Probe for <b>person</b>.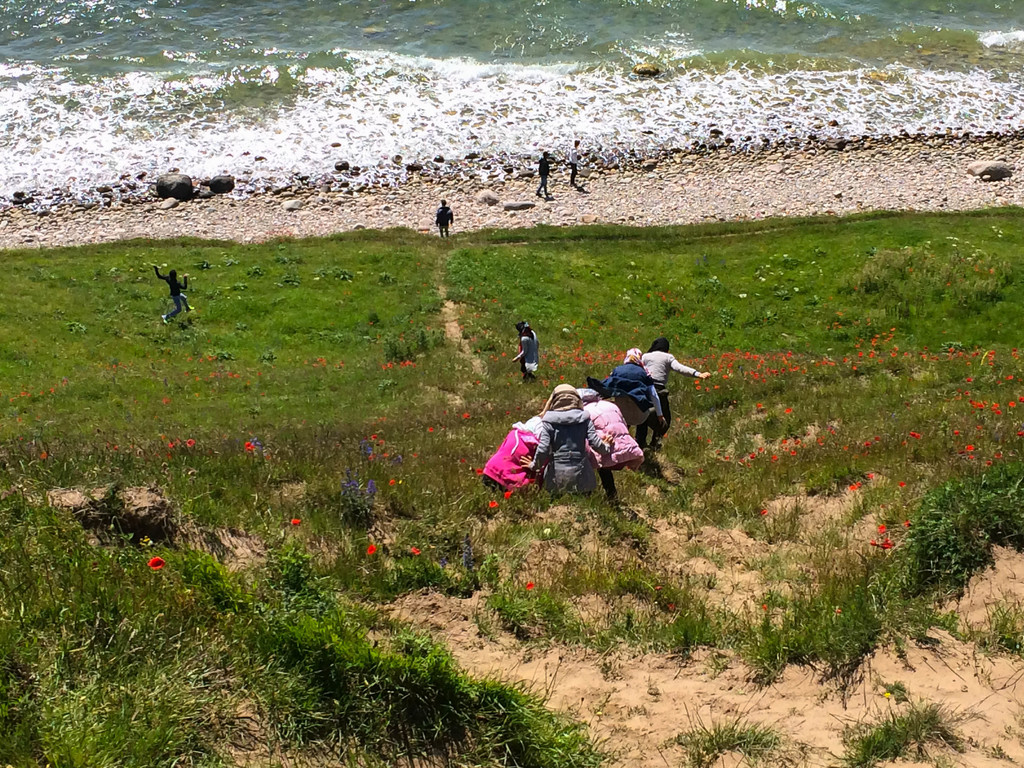
Probe result: 518/384/612/501.
